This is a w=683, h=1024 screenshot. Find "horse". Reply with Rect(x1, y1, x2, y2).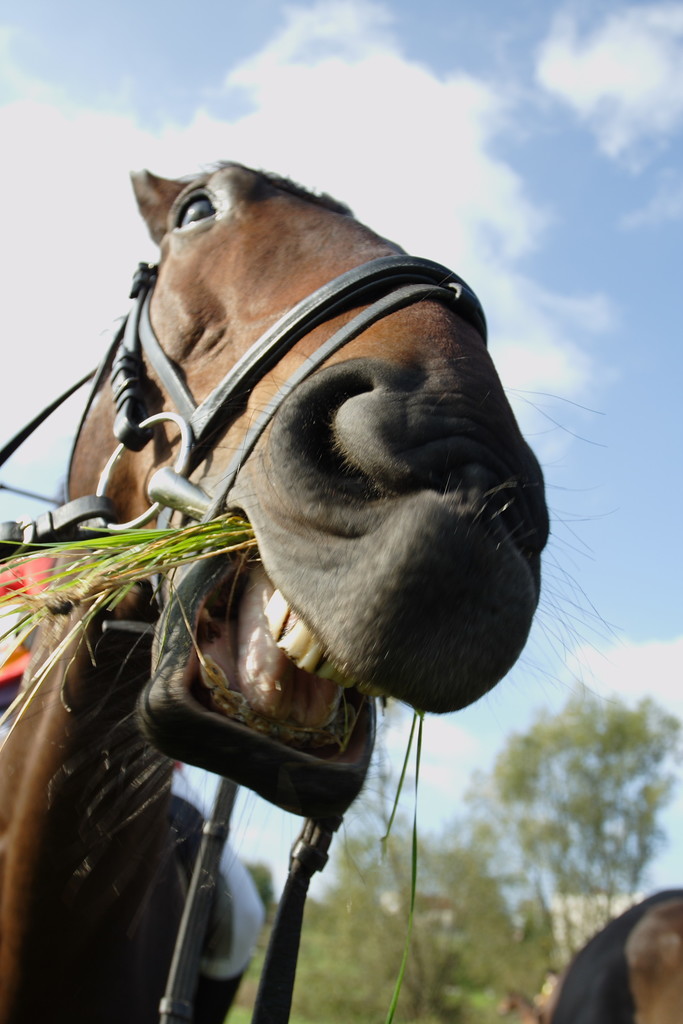
Rect(492, 988, 548, 1023).
